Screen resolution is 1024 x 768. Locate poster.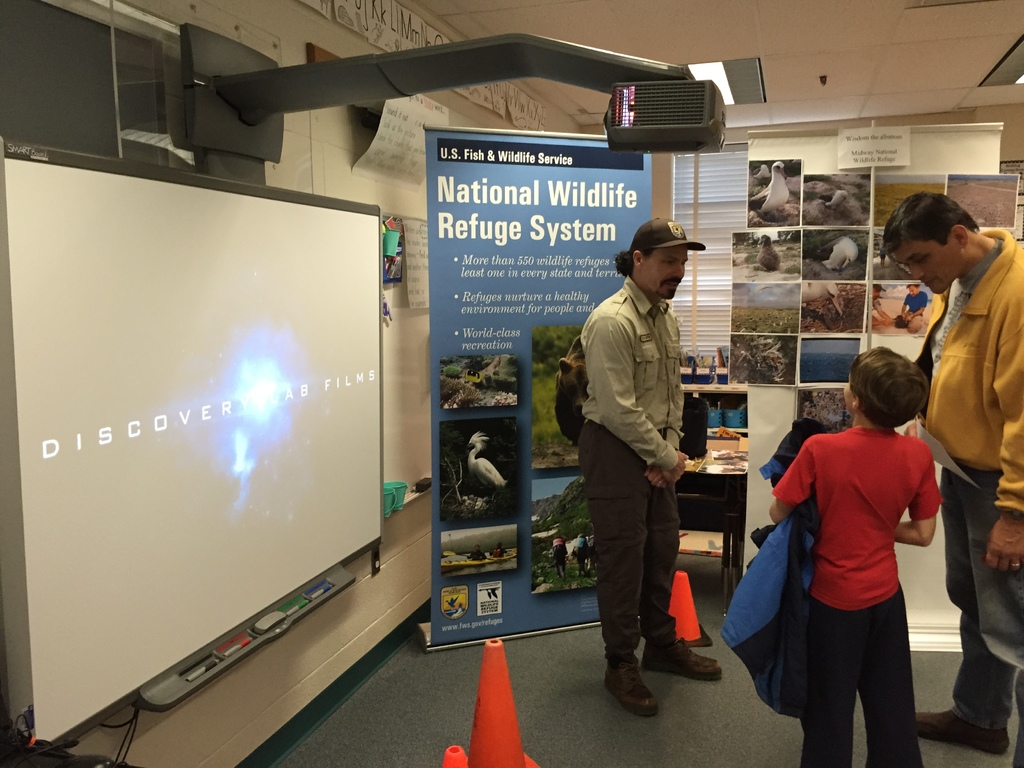
<box>349,95,451,186</box>.
